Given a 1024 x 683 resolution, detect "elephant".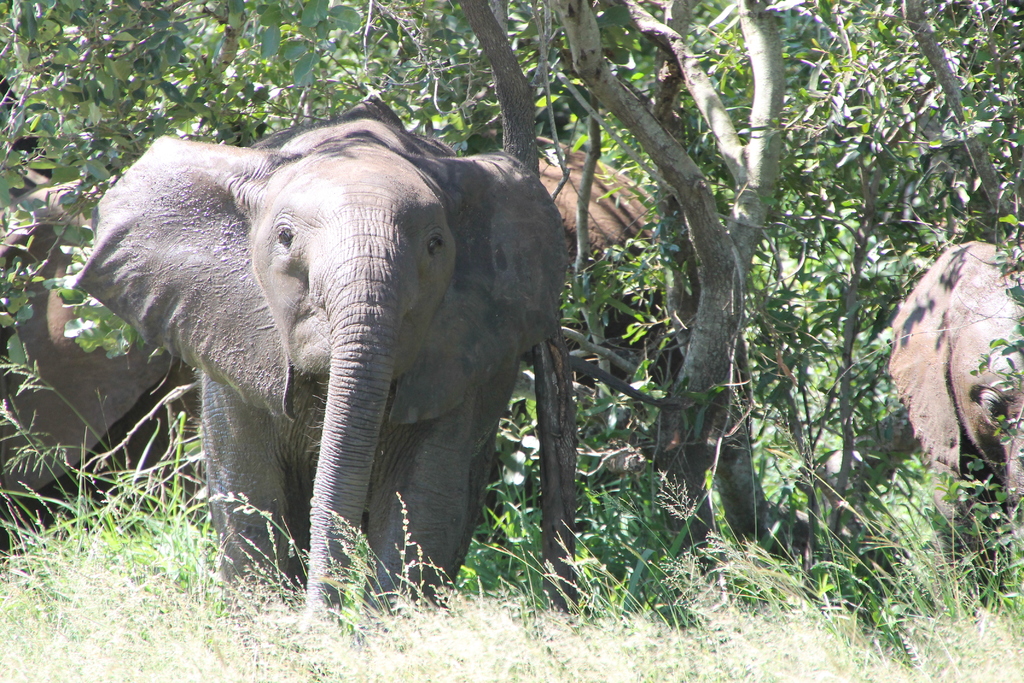
(876,240,1023,625).
